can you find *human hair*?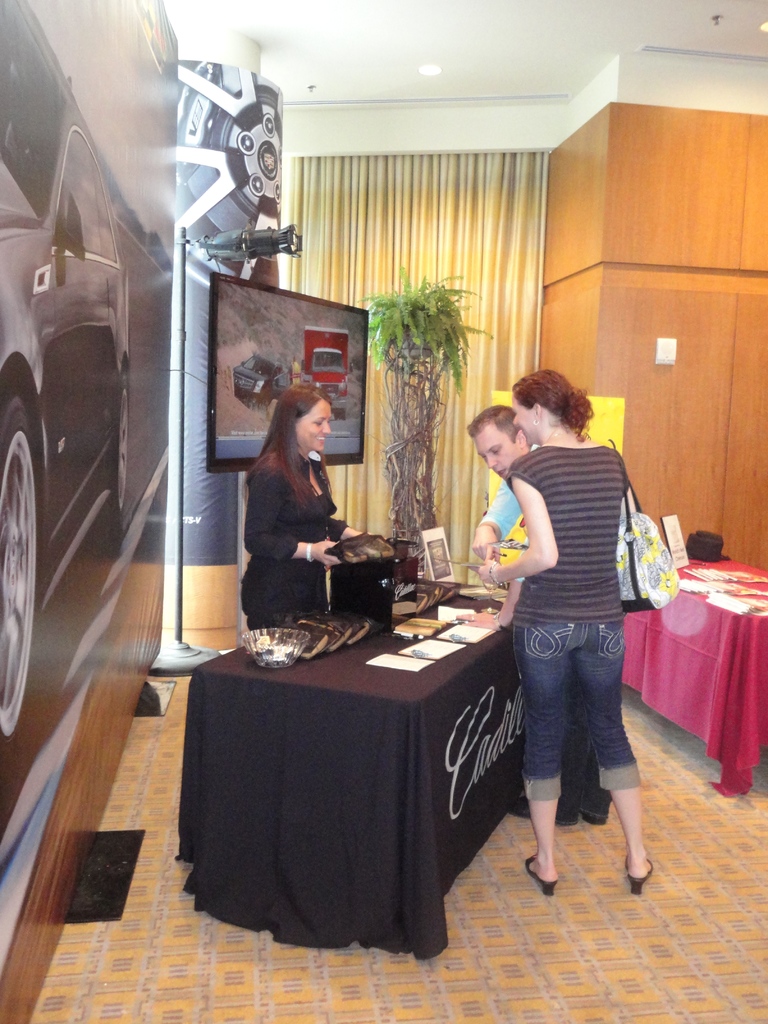
Yes, bounding box: 511, 368, 593, 445.
